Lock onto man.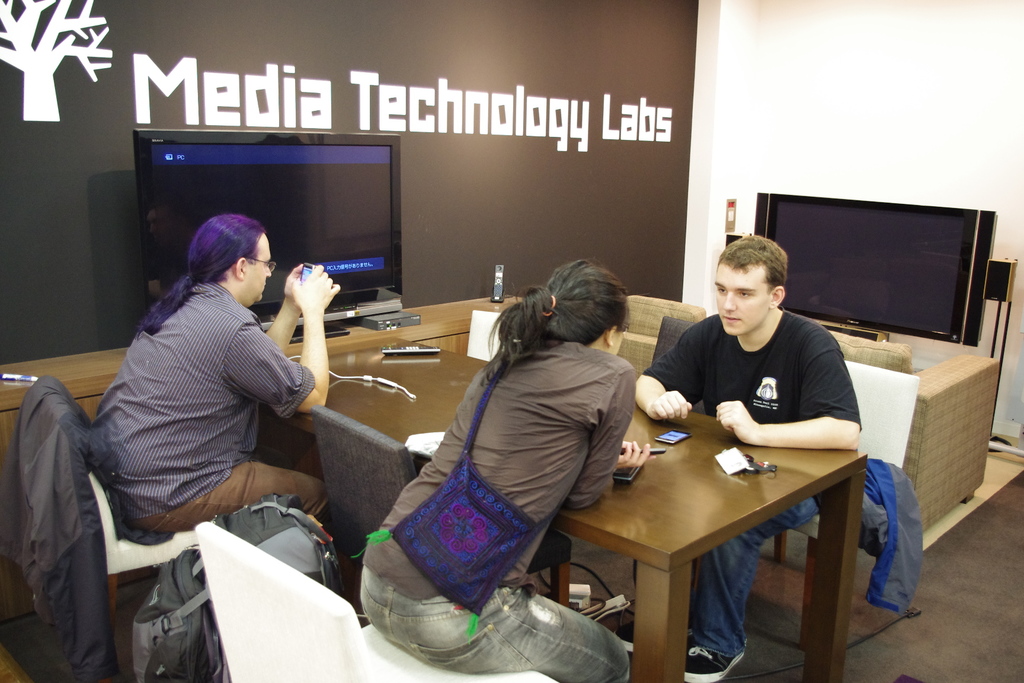
Locked: bbox=(614, 231, 864, 682).
